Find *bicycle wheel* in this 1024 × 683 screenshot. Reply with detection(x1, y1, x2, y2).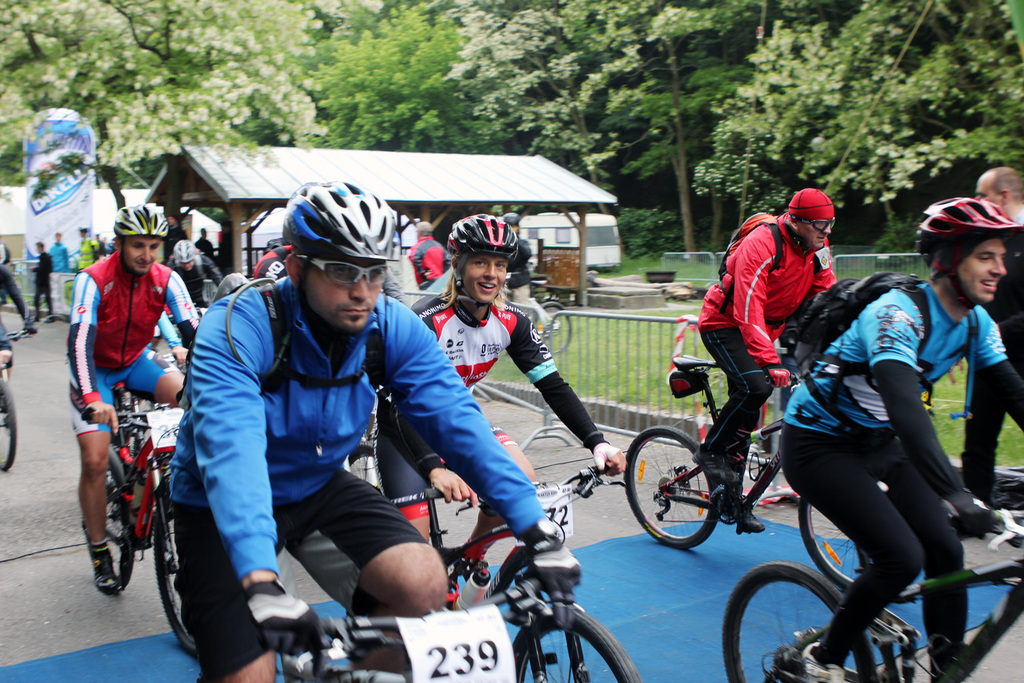
detection(627, 427, 720, 549).
